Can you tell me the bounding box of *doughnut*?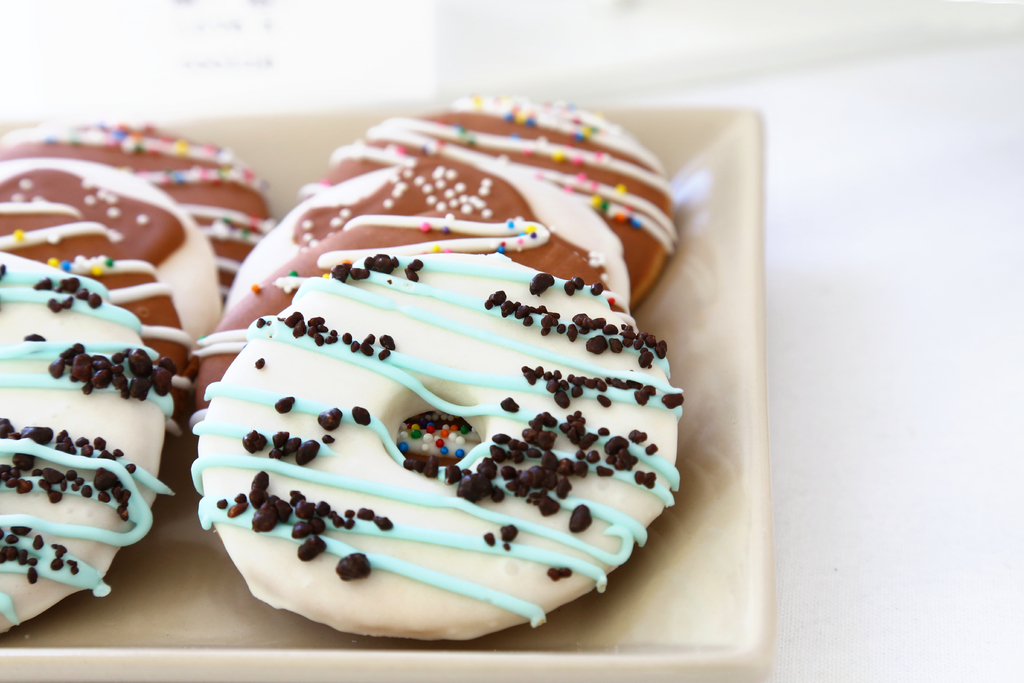
rect(188, 247, 685, 648).
